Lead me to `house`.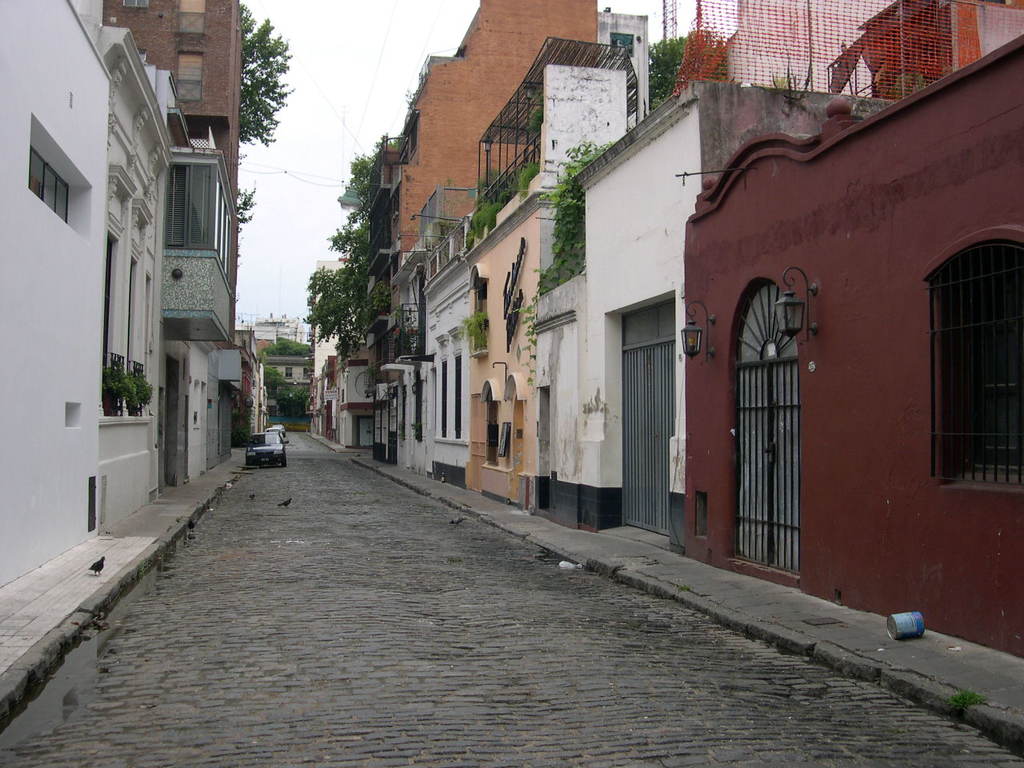
Lead to region(306, 257, 379, 450).
